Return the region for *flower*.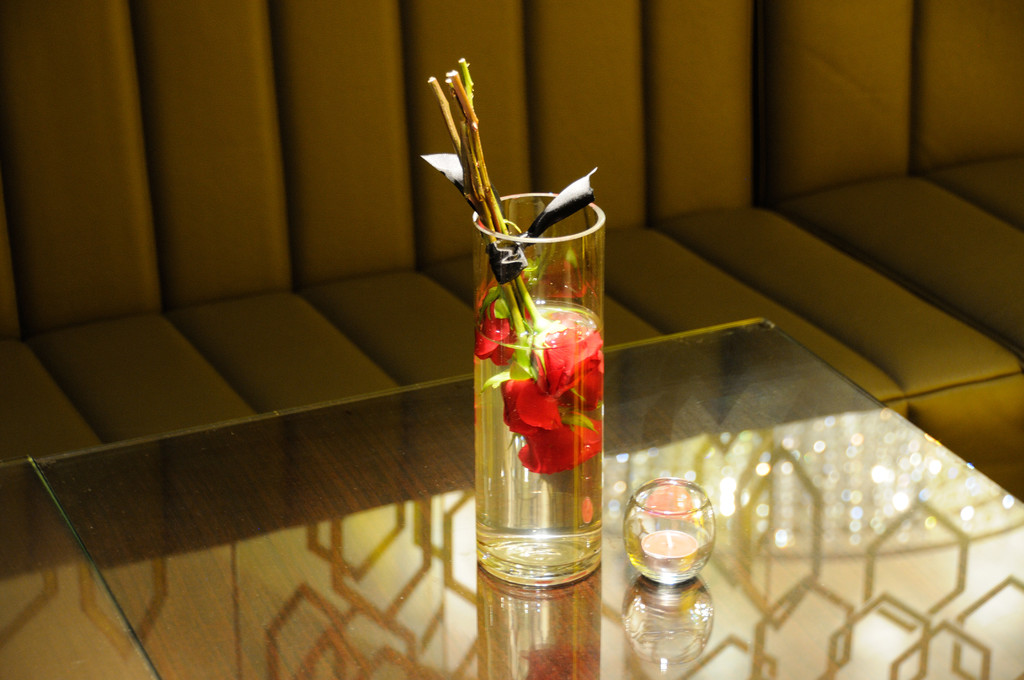
x1=497 y1=366 x2=563 y2=438.
